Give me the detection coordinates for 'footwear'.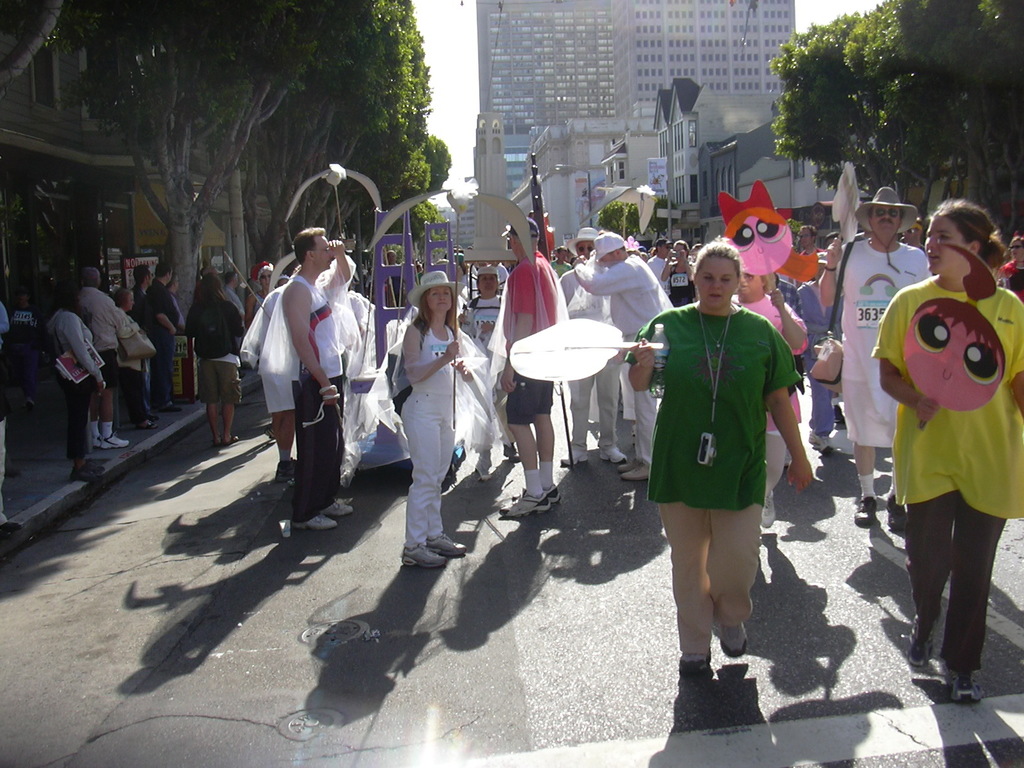
<box>276,460,297,475</box>.
